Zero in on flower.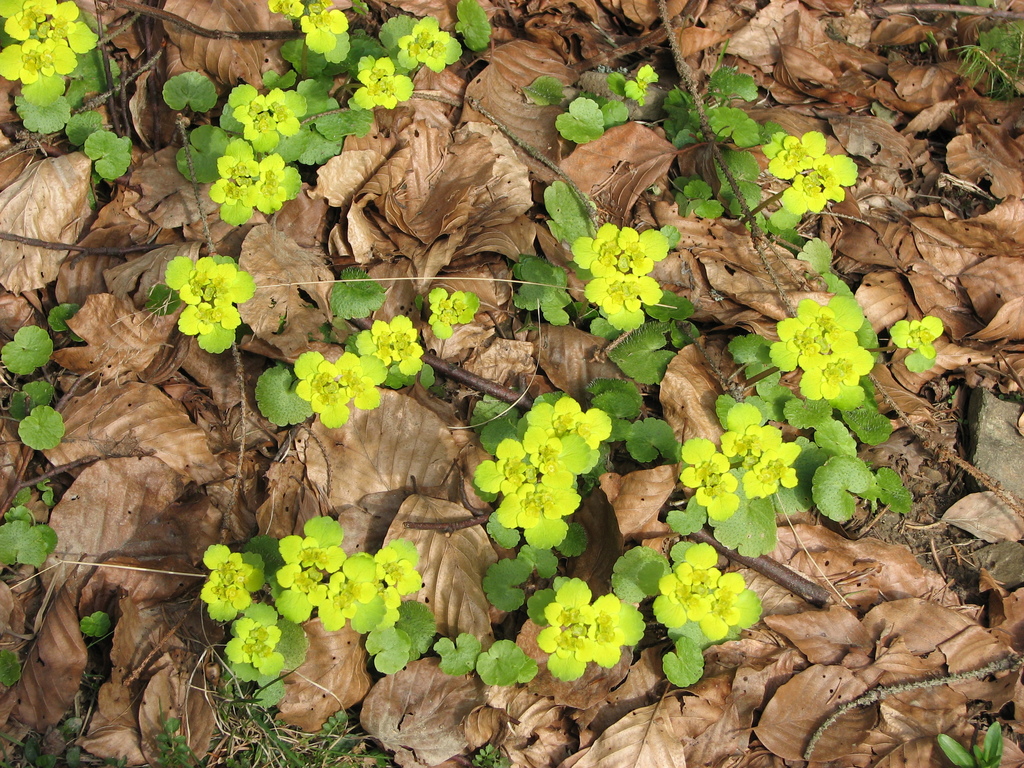
Zeroed in: 157, 244, 237, 343.
